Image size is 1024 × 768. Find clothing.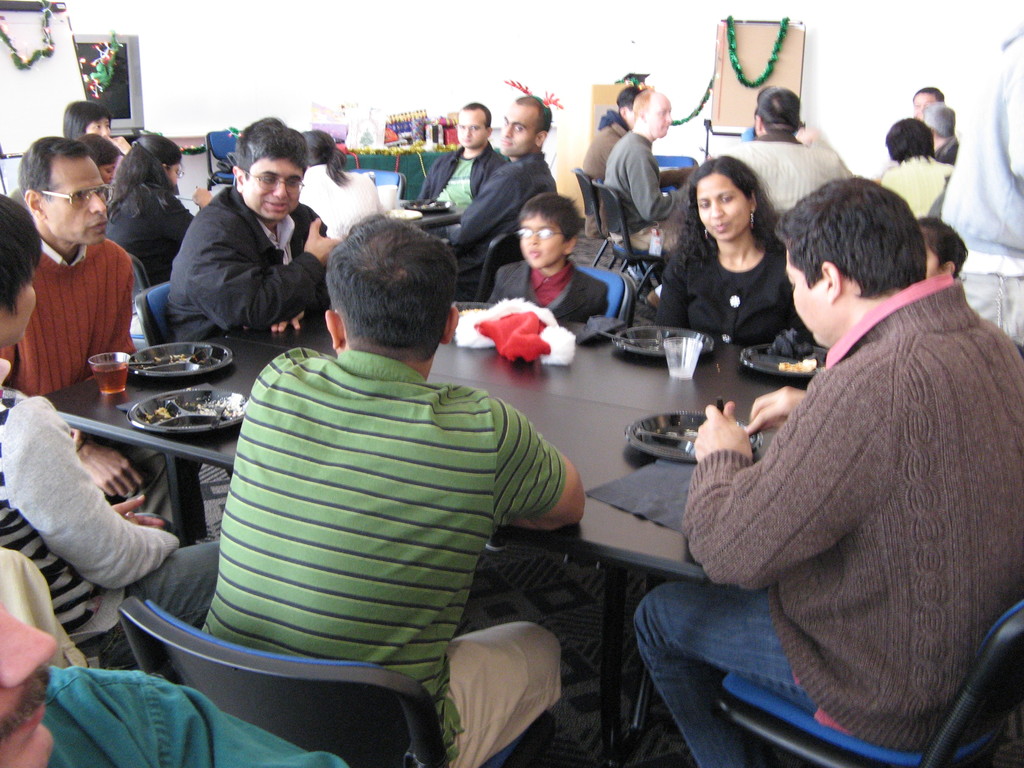
[x1=580, y1=115, x2=625, y2=182].
